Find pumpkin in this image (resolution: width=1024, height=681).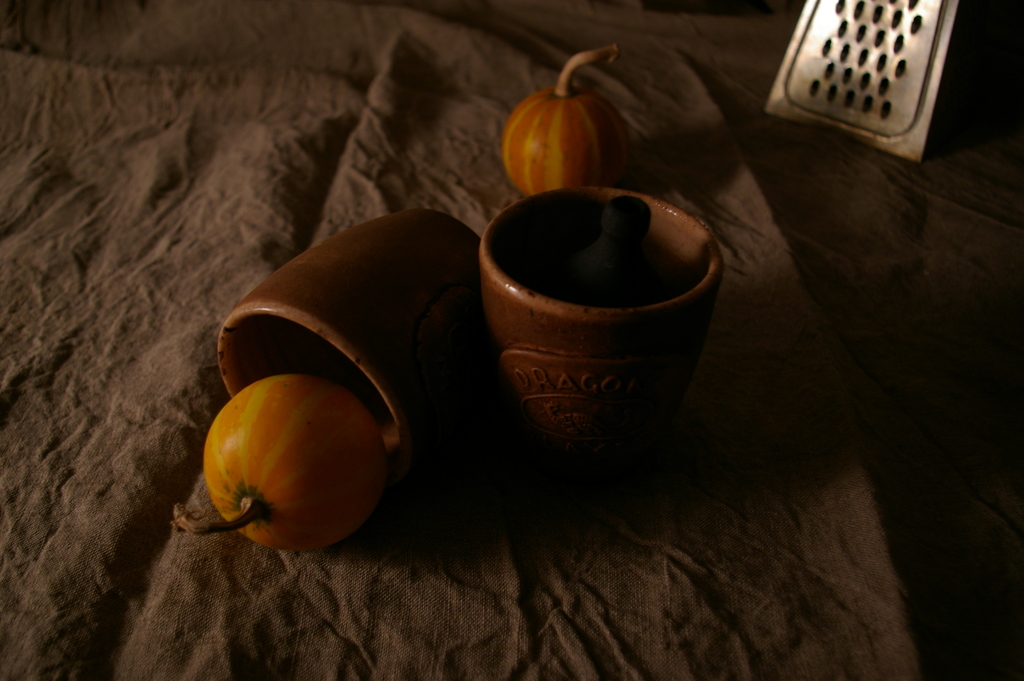
{"x1": 173, "y1": 371, "x2": 387, "y2": 557}.
